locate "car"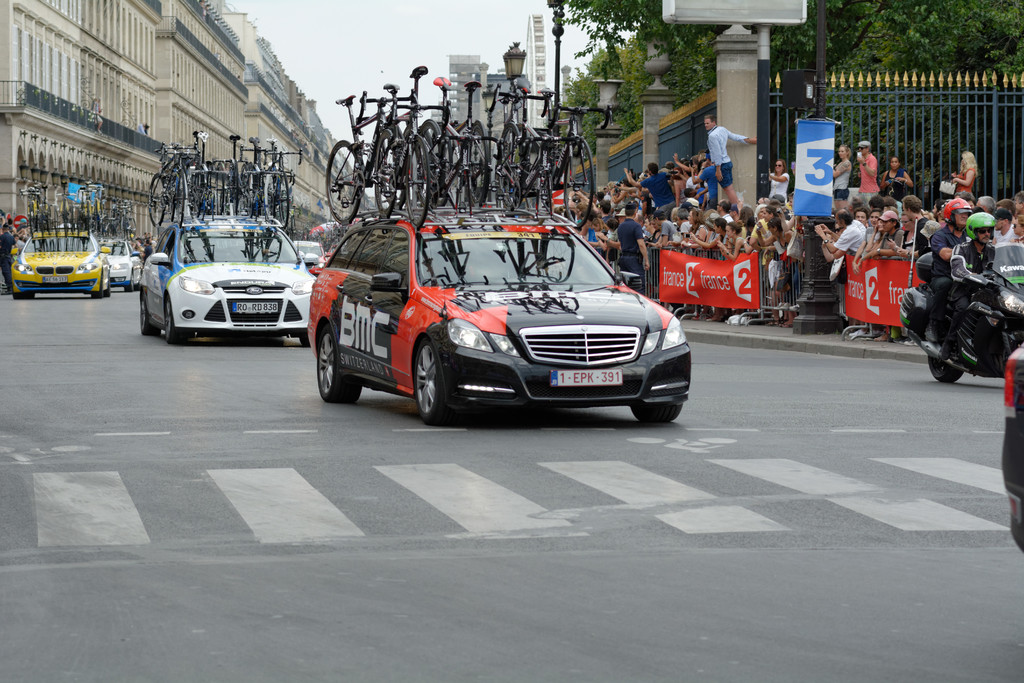
[x1=102, y1=230, x2=140, y2=288]
